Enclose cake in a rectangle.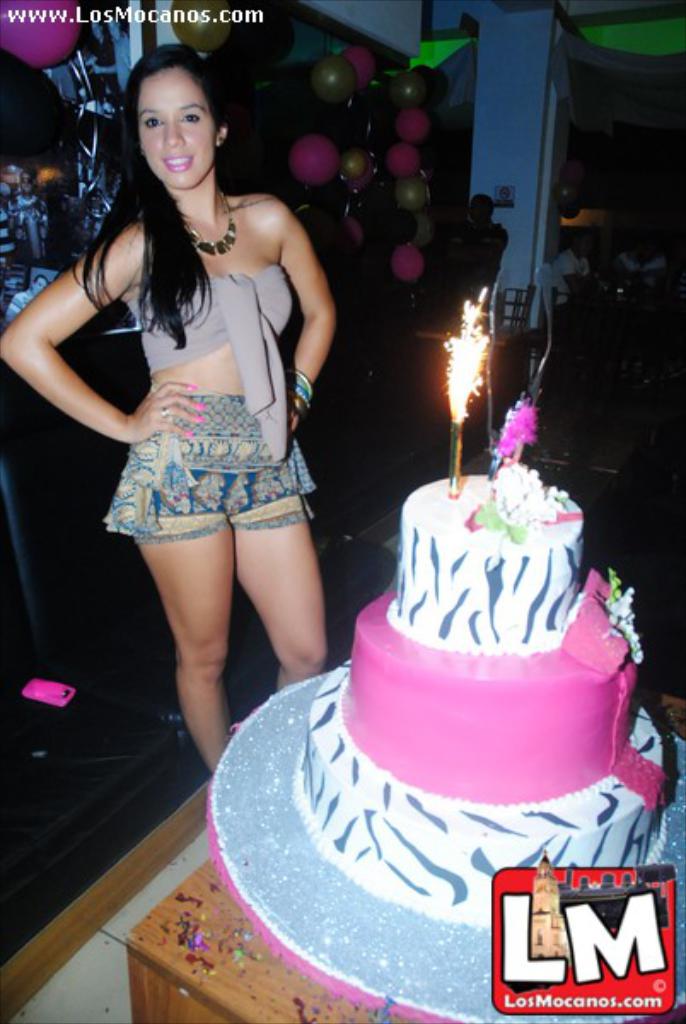
left=290, top=474, right=671, bottom=928.
